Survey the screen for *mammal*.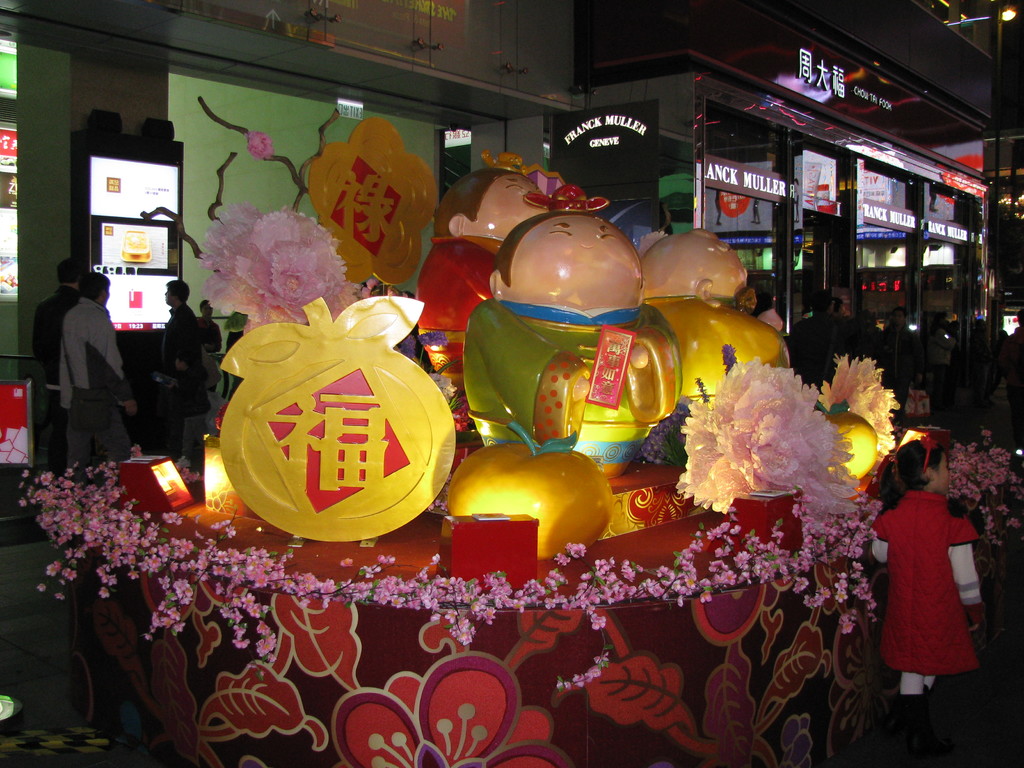
Survey found: <box>160,346,205,458</box>.
